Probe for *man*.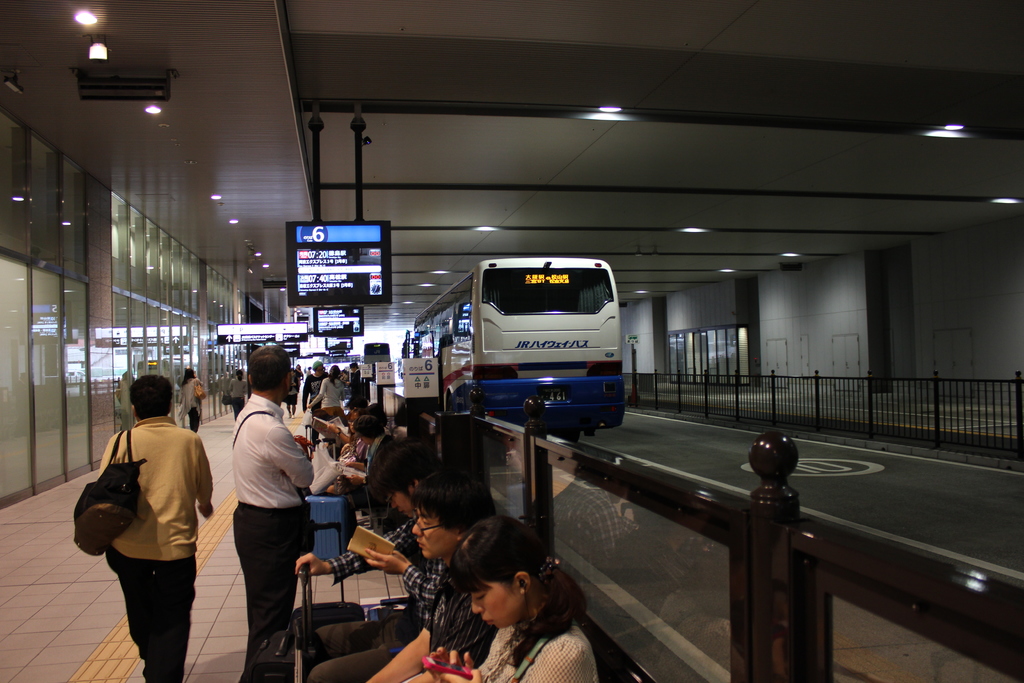
Probe result: bbox(236, 343, 318, 682).
